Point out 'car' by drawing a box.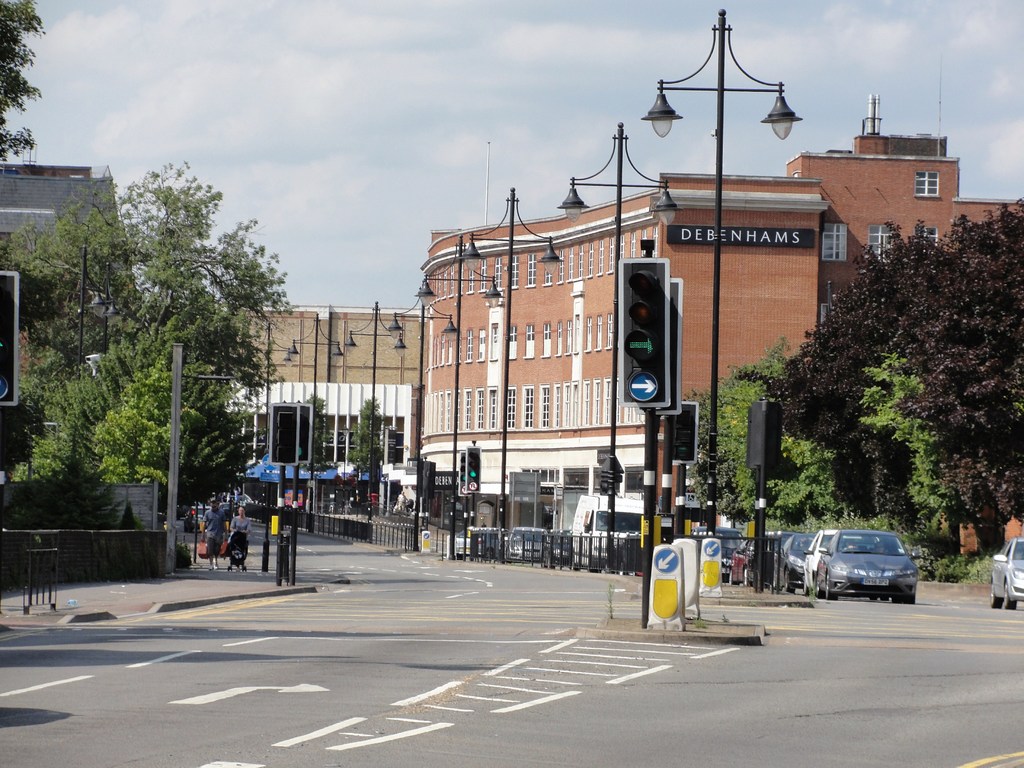
bbox=(989, 534, 1023, 609).
